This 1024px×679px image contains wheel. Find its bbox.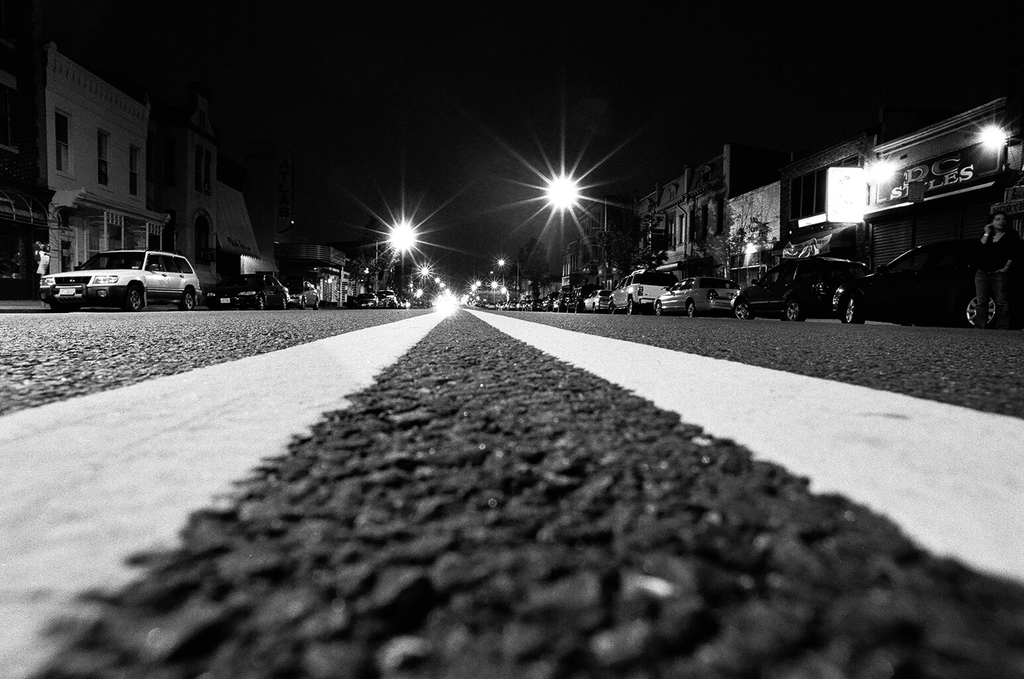
bbox=[251, 293, 267, 312].
